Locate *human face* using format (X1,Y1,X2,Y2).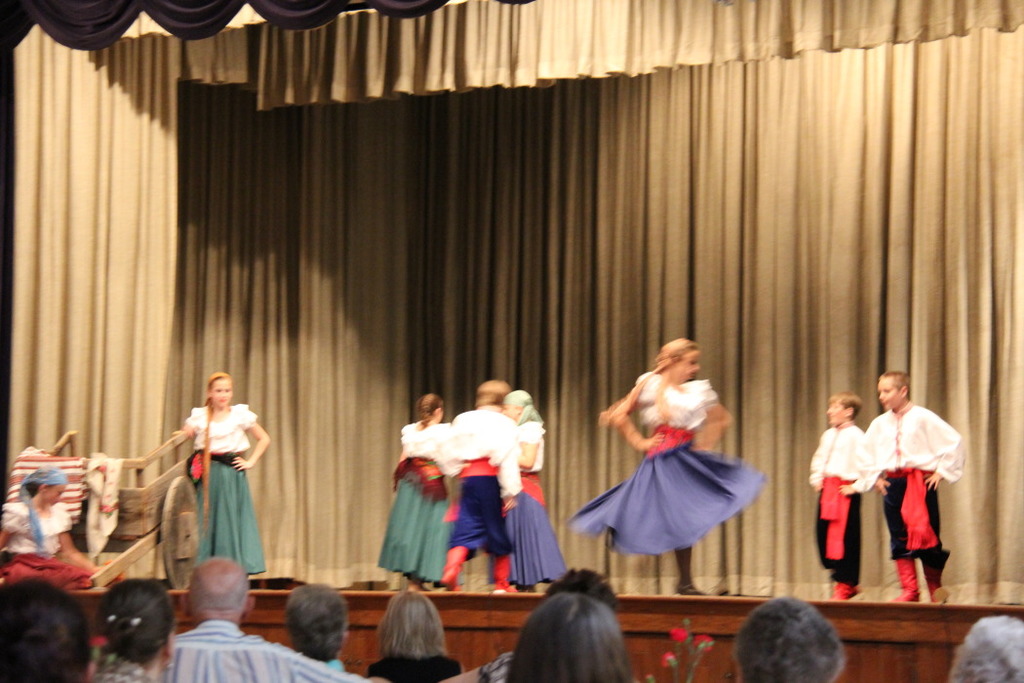
(213,378,232,404).
